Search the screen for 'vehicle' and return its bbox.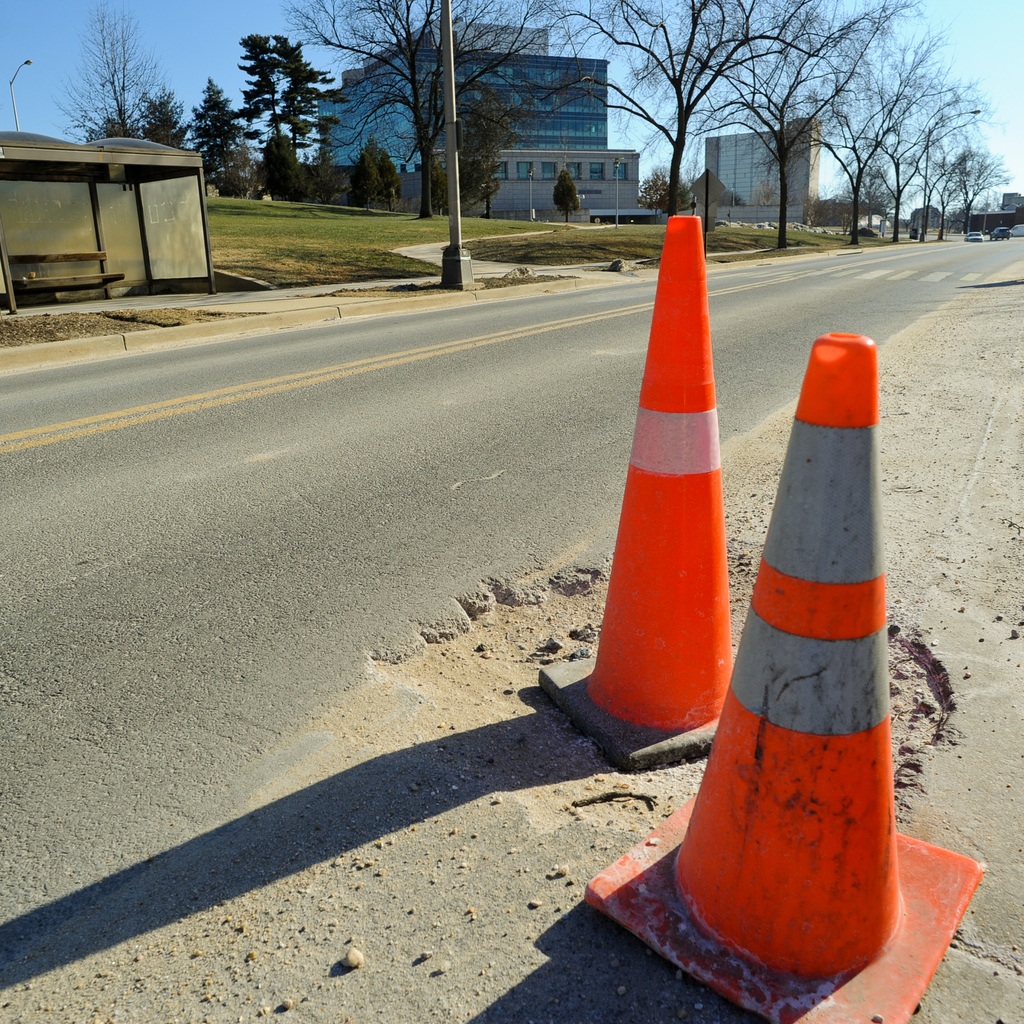
Found: [964, 230, 985, 242].
